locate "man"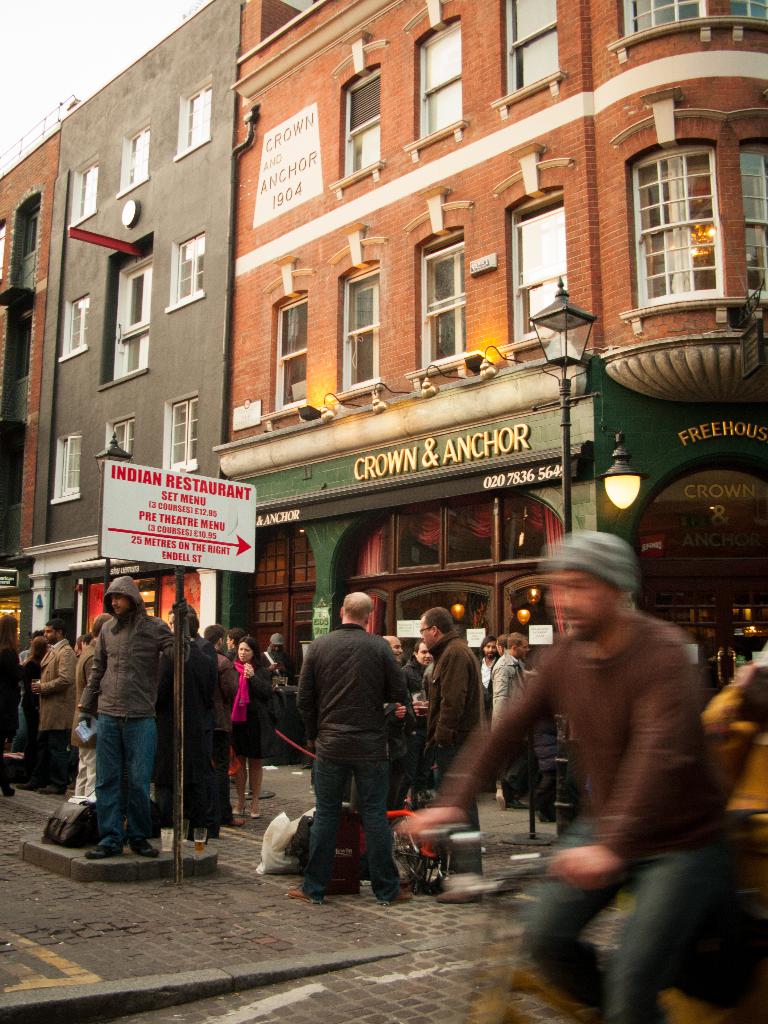
select_region(81, 634, 92, 646)
